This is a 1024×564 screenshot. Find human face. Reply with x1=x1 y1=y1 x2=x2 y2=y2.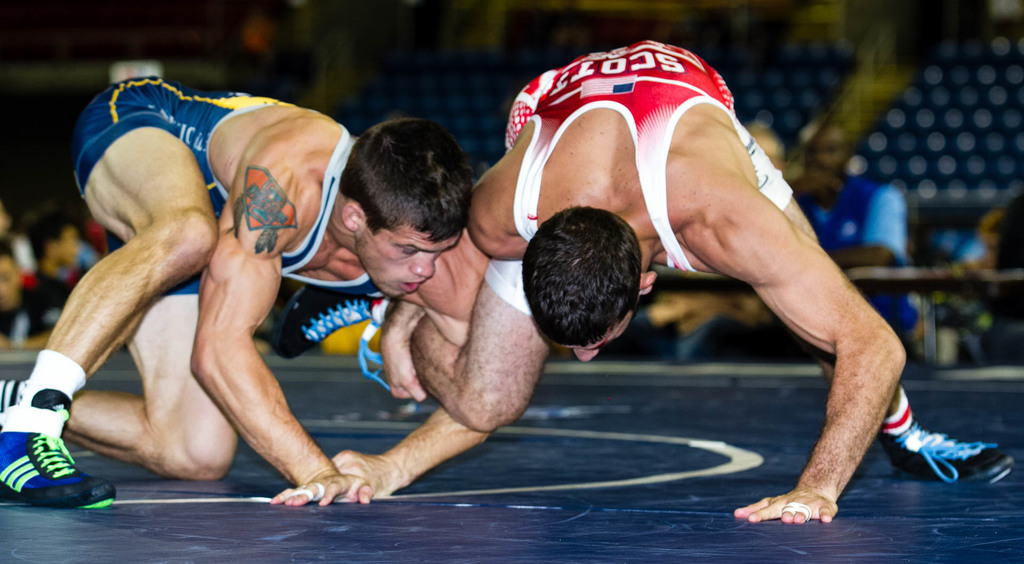
x1=796 y1=124 x2=844 y2=175.
